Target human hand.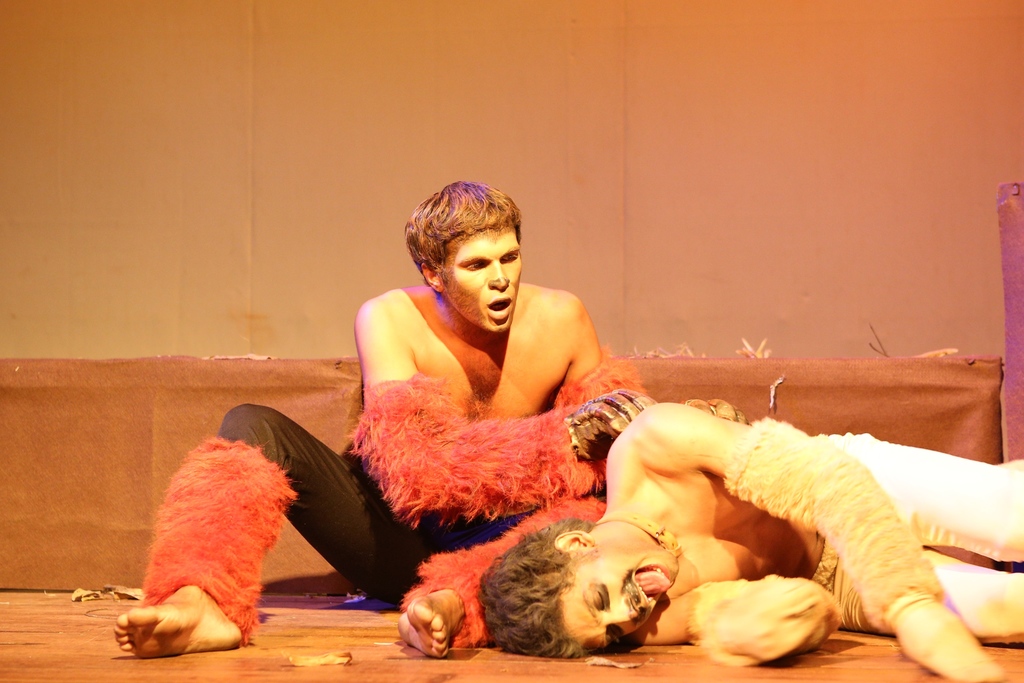
Target region: [898, 596, 1003, 682].
